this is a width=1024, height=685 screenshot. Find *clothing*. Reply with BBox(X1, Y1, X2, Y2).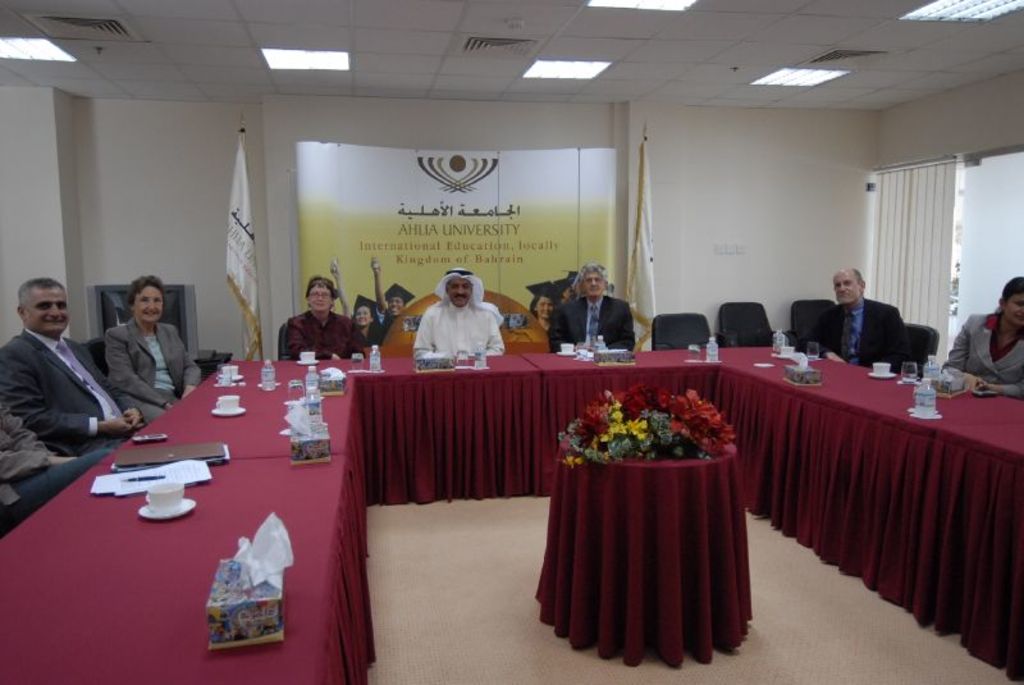
BBox(515, 311, 547, 339).
